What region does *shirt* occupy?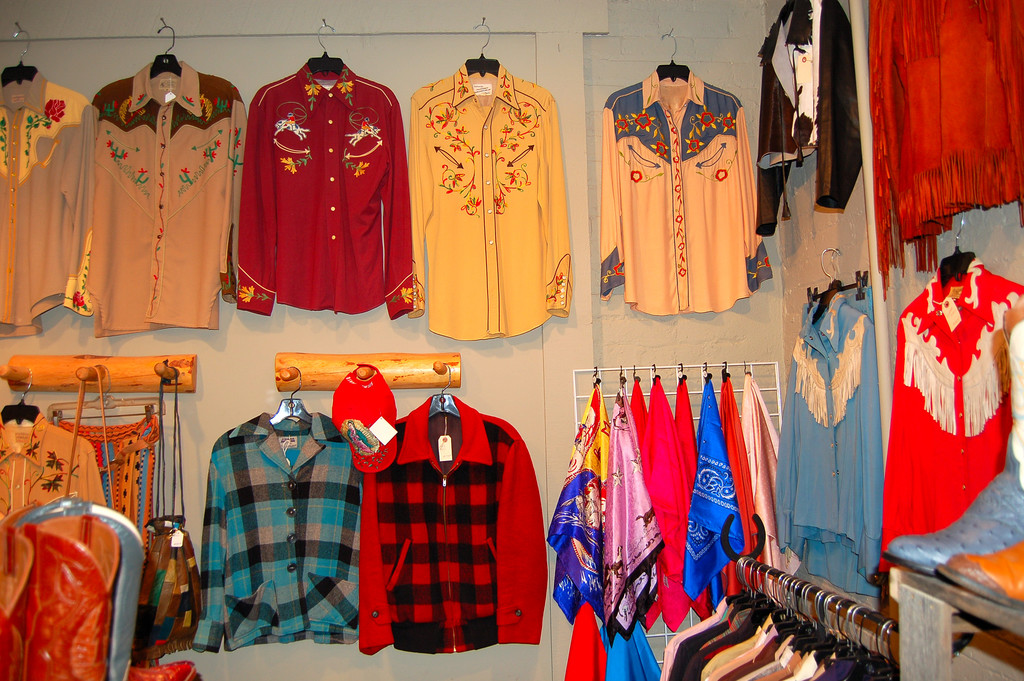
(x1=182, y1=384, x2=366, y2=653).
